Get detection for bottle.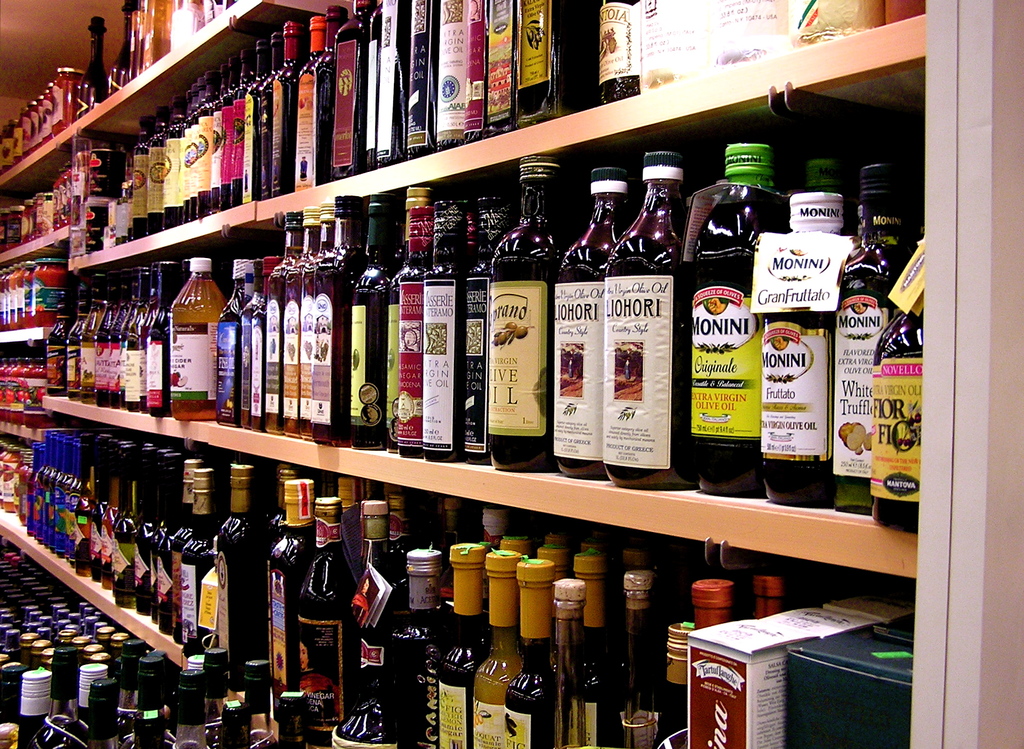
Detection: (left=99, top=262, right=195, bottom=414).
